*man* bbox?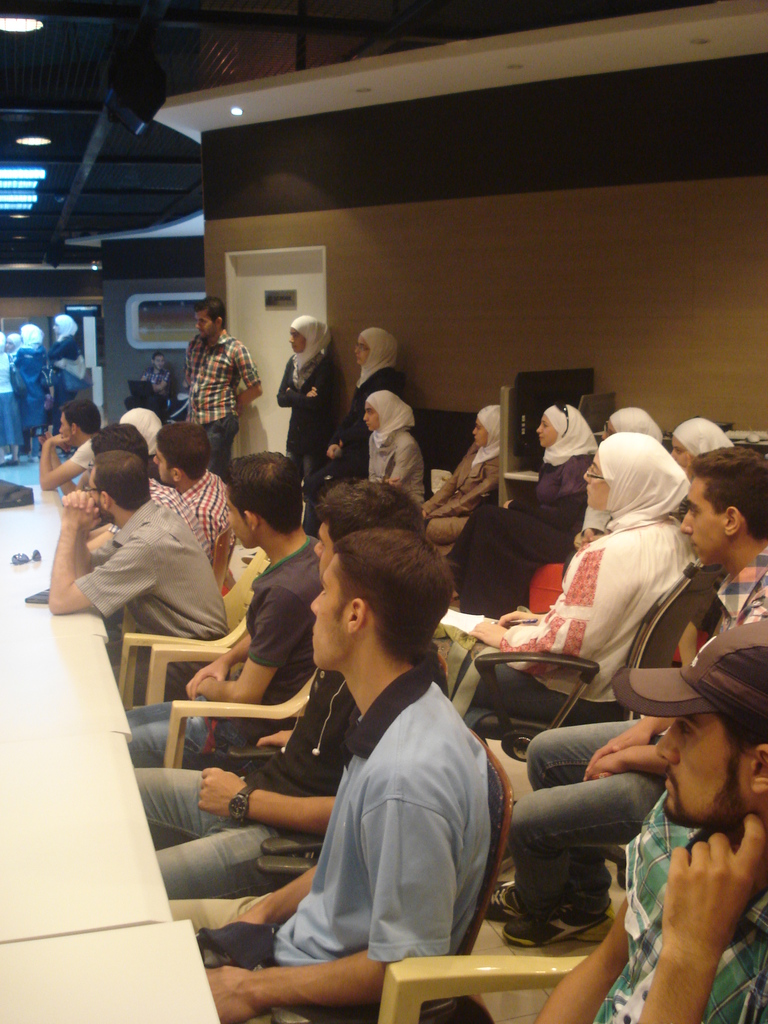
{"left": 162, "top": 420, "right": 248, "bottom": 557}
